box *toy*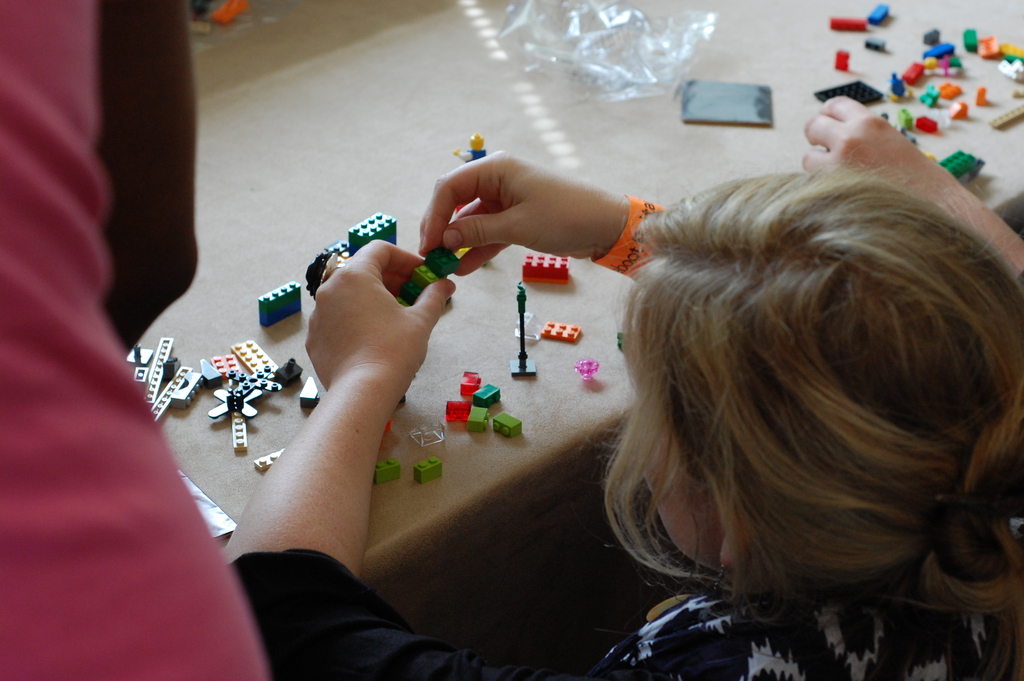
x1=566 y1=356 x2=603 y2=382
